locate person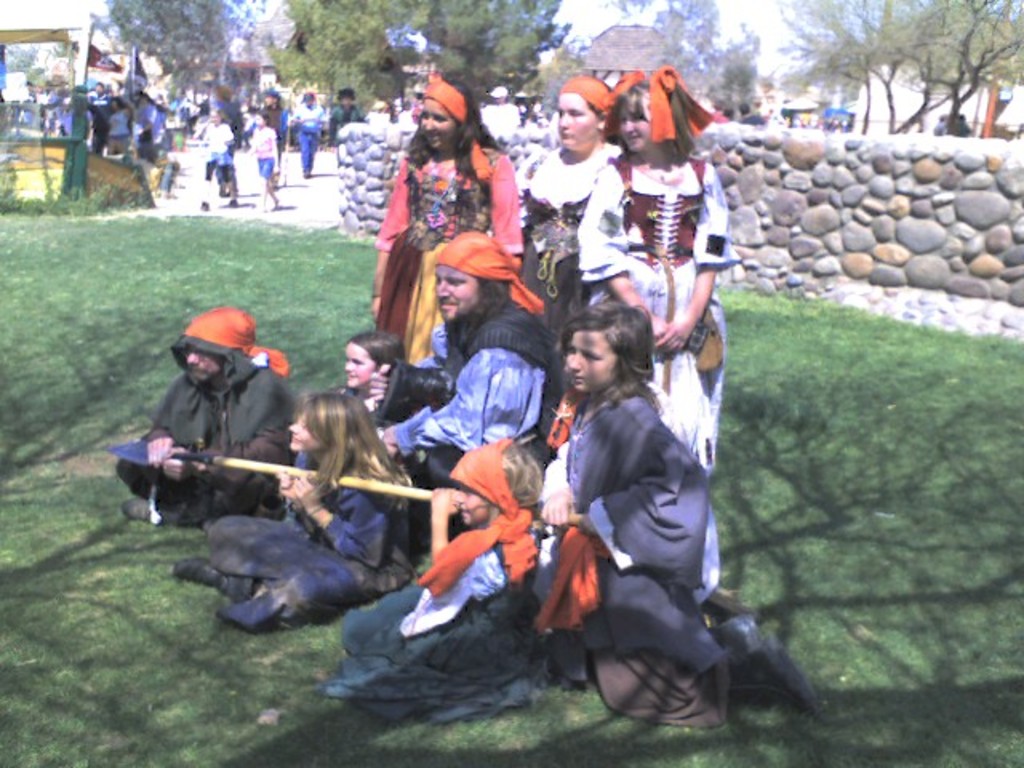
pyautogui.locateOnScreen(243, 106, 282, 213)
